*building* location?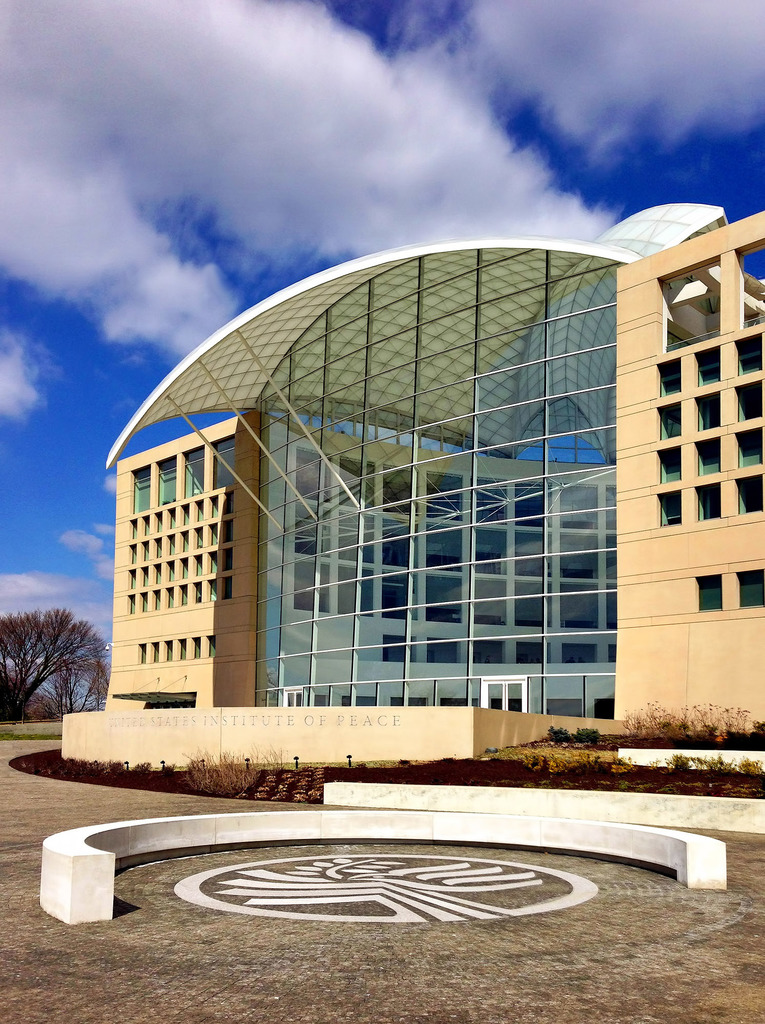
box=[63, 205, 764, 770]
